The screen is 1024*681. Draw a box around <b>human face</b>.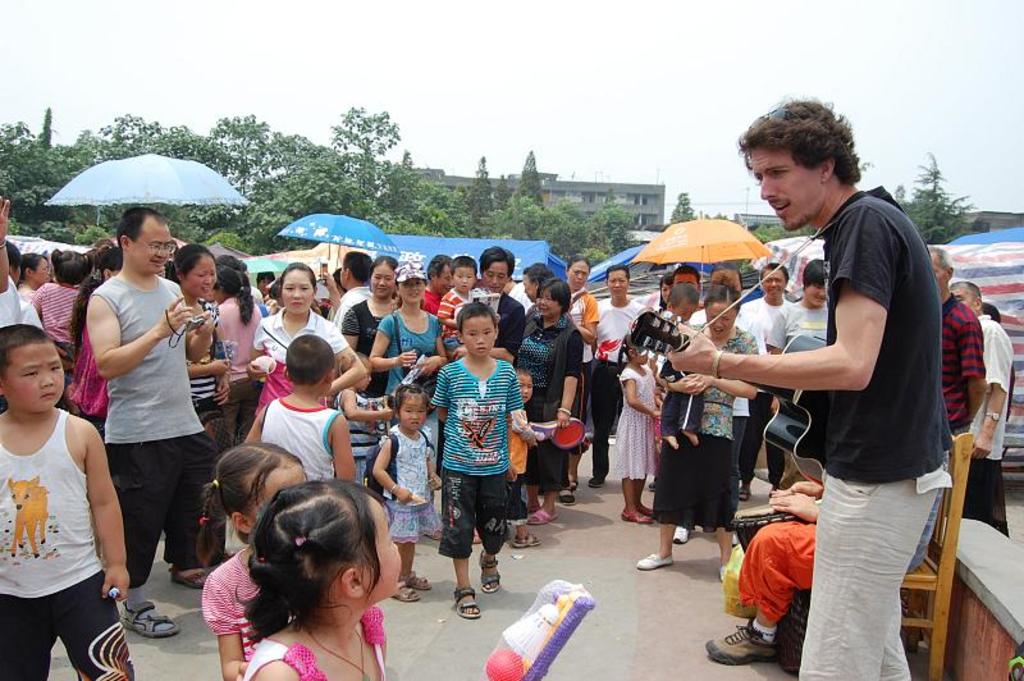
(129, 221, 172, 274).
